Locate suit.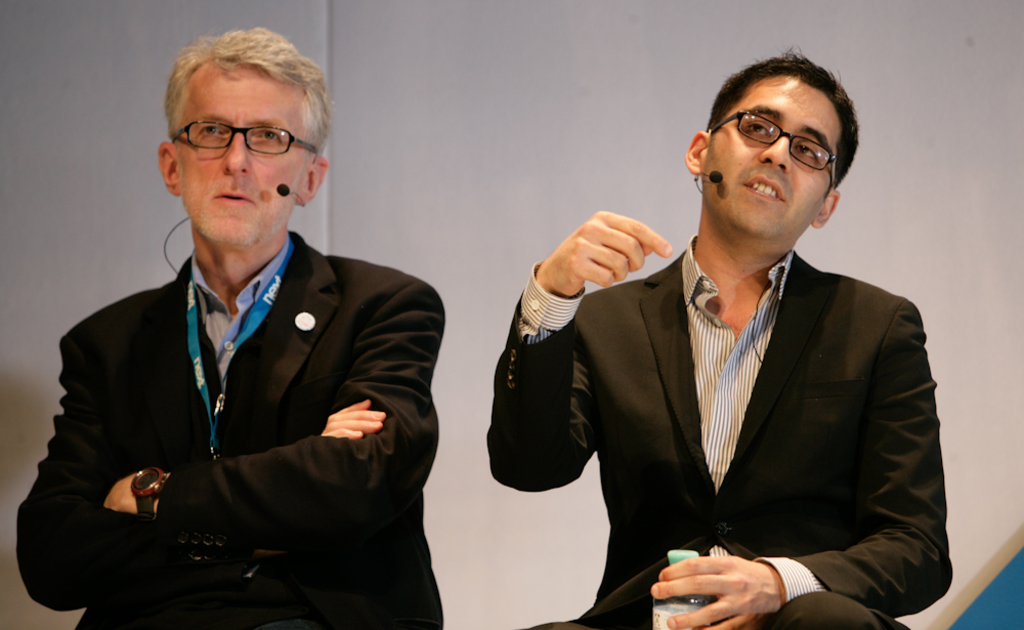
Bounding box: {"x1": 16, "y1": 224, "x2": 443, "y2": 629}.
